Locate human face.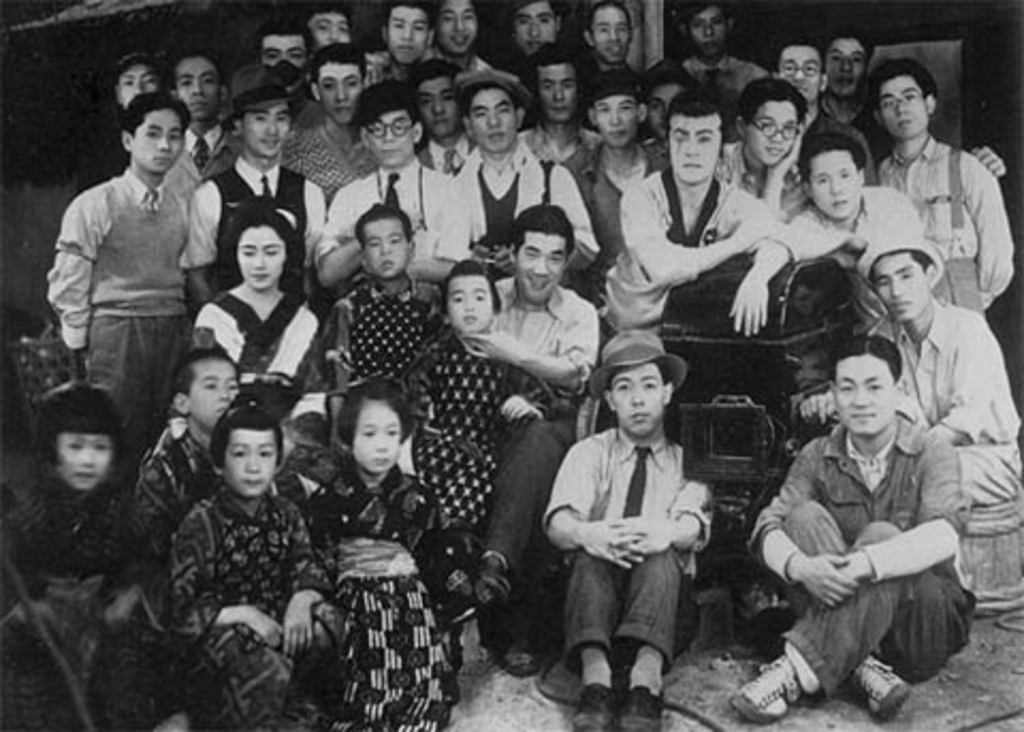
Bounding box: <box>836,356,896,437</box>.
